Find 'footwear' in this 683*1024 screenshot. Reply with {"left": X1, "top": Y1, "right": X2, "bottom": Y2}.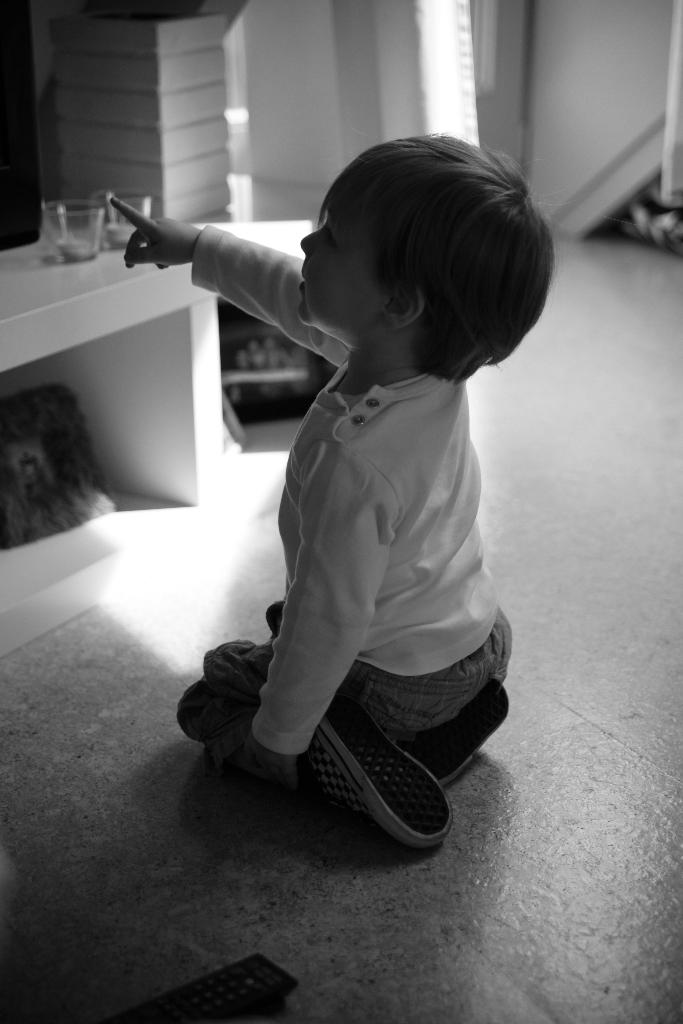
{"left": 404, "top": 675, "right": 516, "bottom": 785}.
